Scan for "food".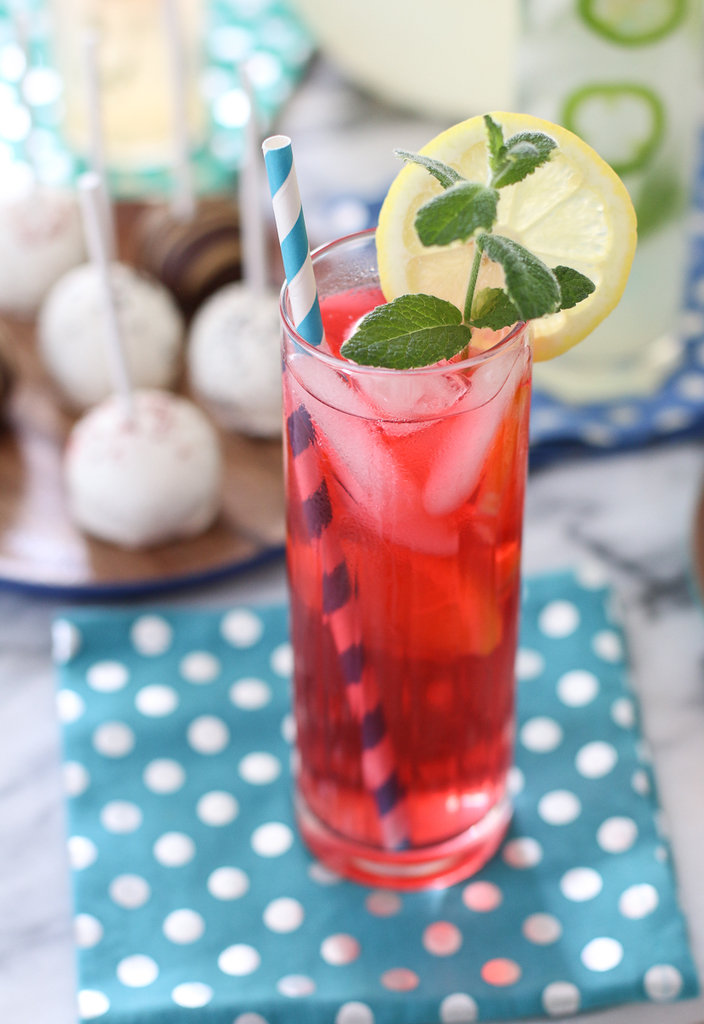
Scan result: locate(74, 376, 218, 550).
